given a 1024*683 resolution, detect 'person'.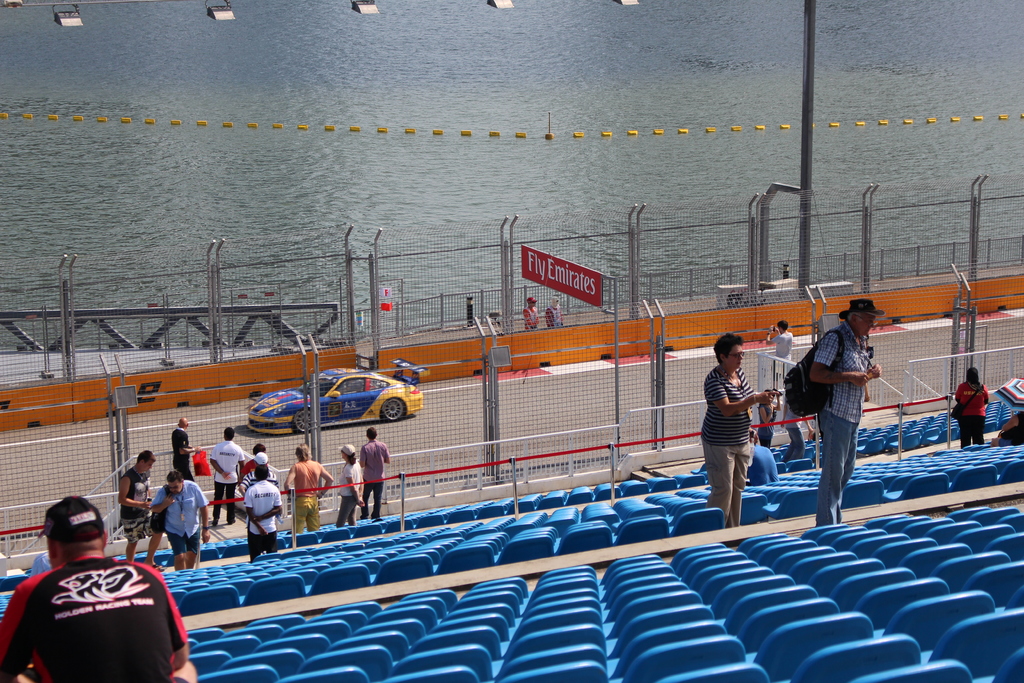
bbox=[330, 440, 368, 529].
